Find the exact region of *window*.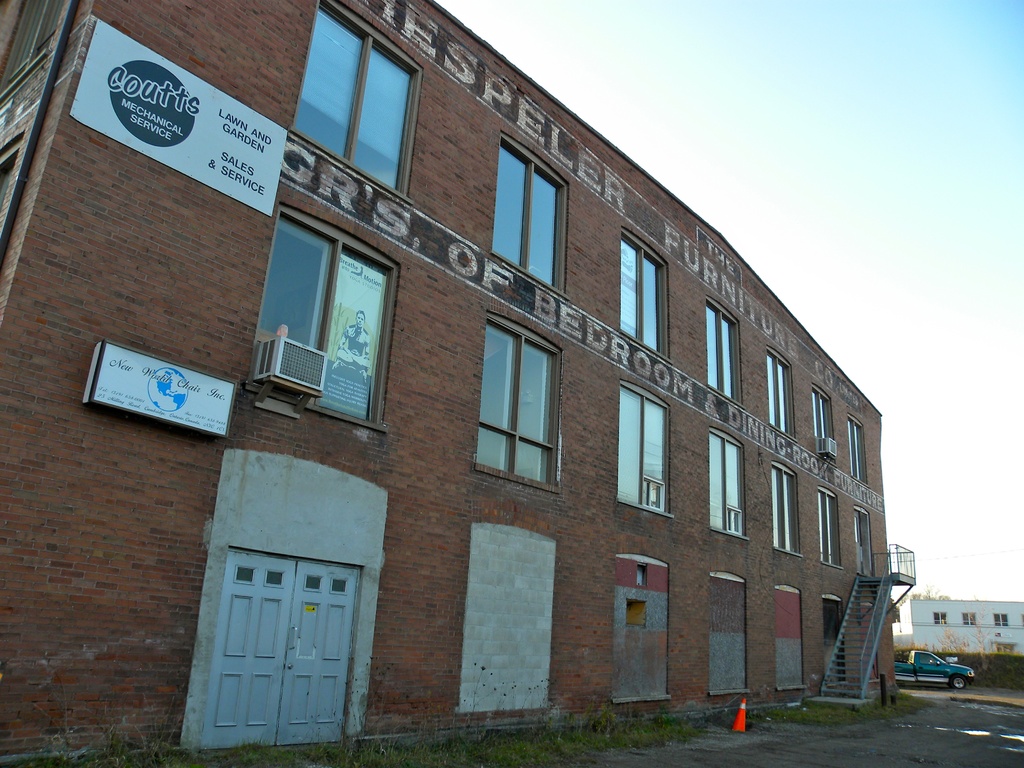
Exact region: l=476, t=311, r=565, b=492.
